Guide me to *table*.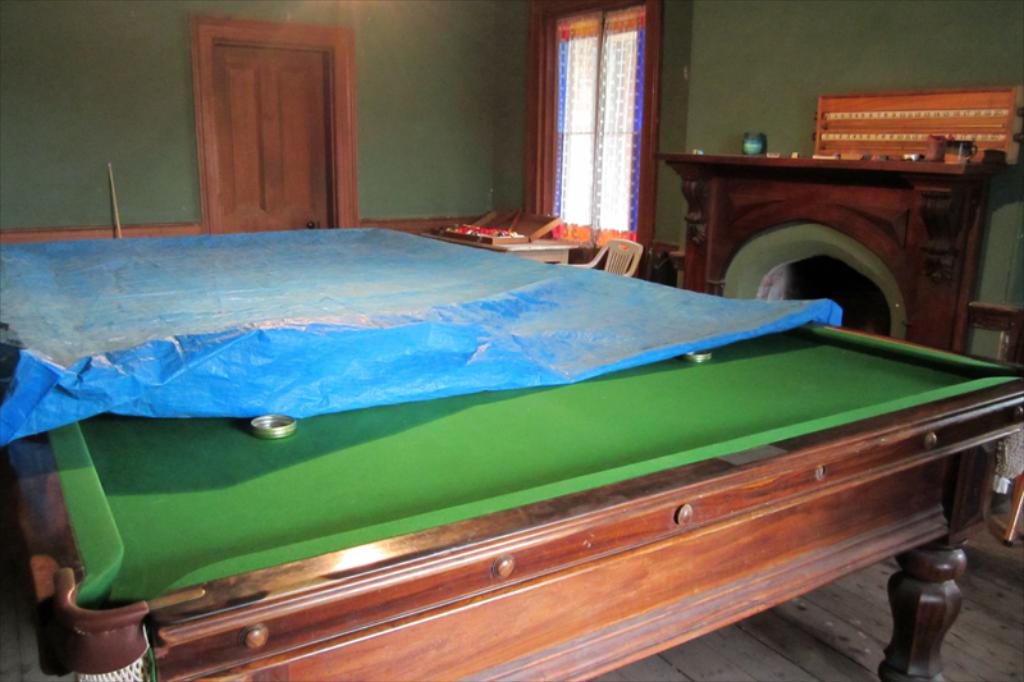
Guidance: box(13, 214, 1021, 681).
